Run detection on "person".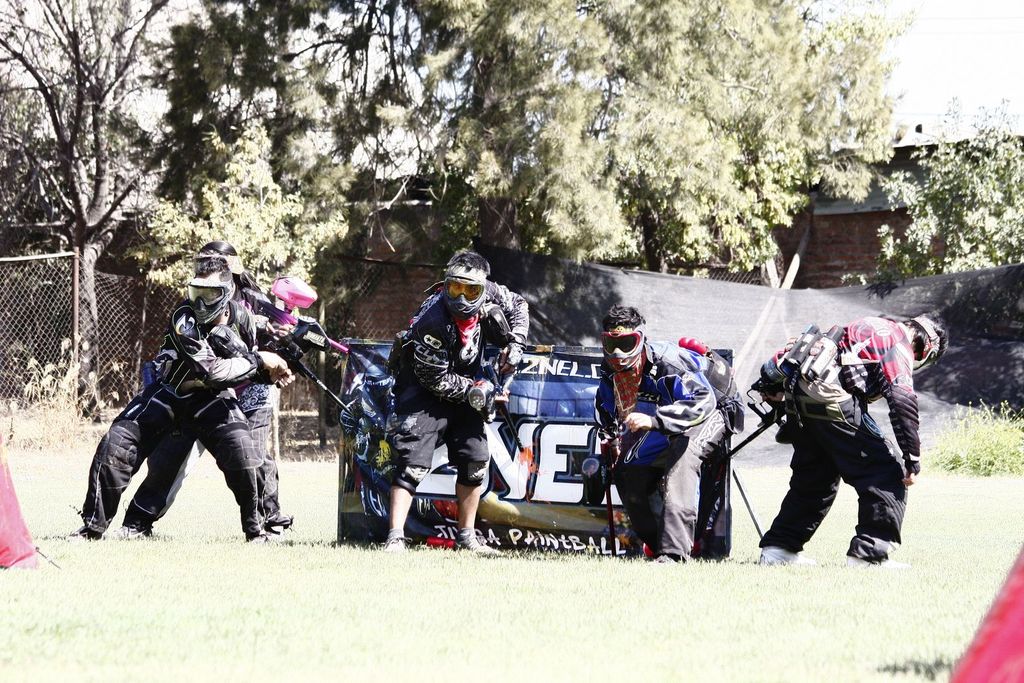
Result: l=751, t=312, r=950, b=574.
